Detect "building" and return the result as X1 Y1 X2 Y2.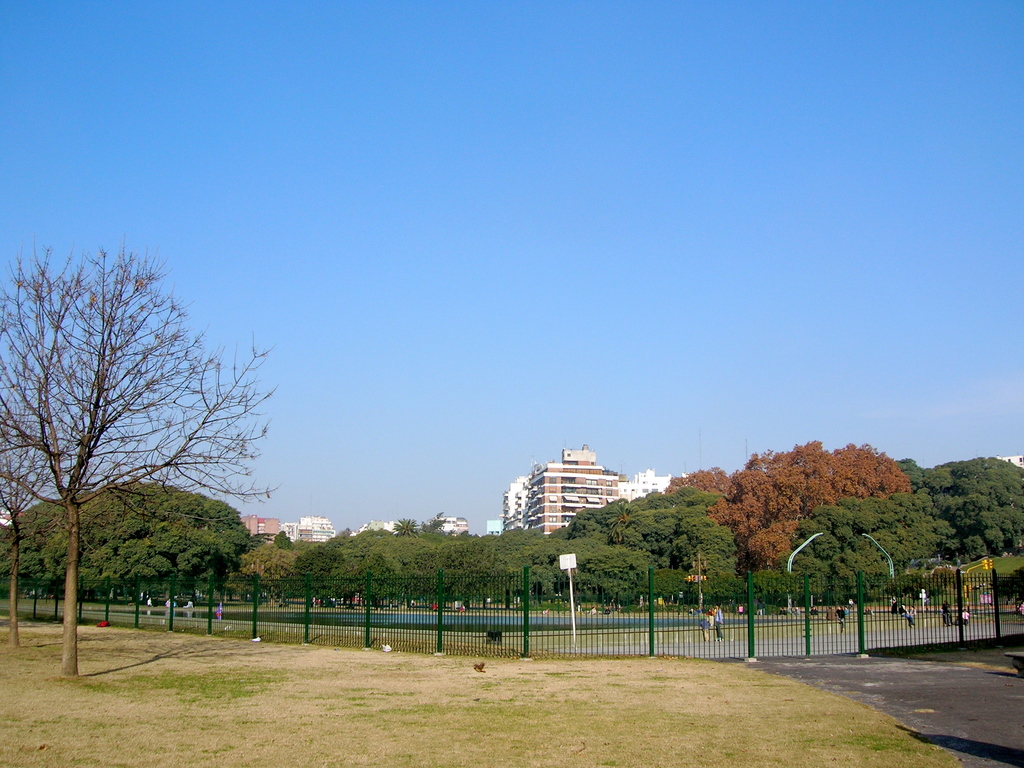
497 477 528 527.
